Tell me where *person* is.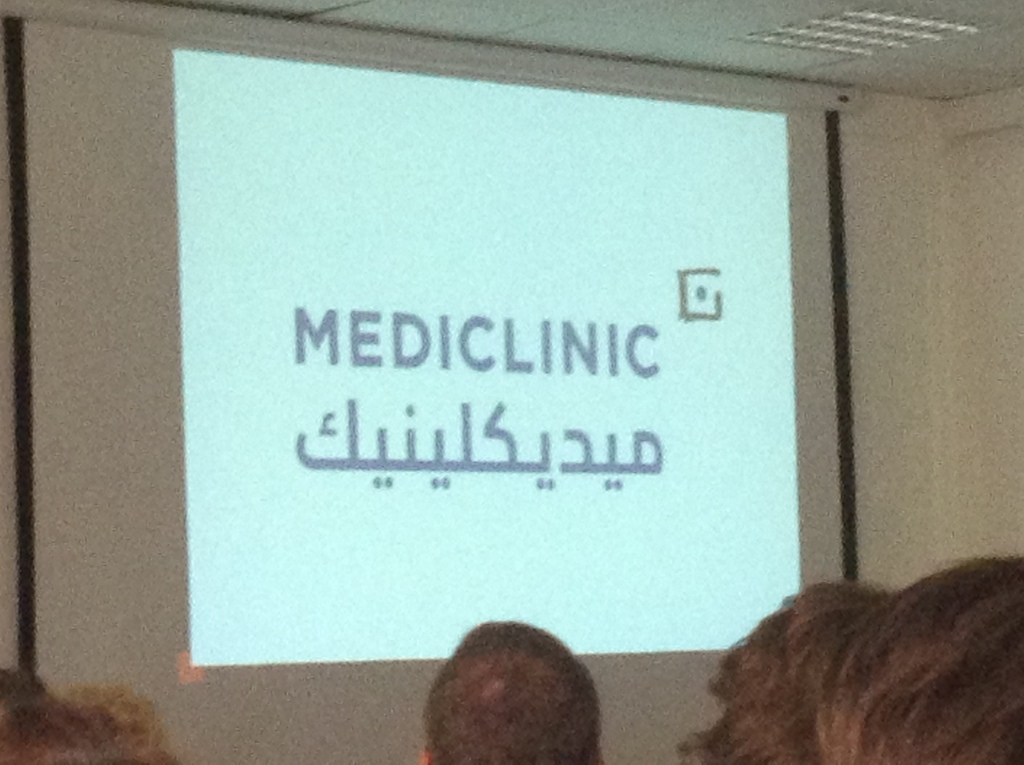
*person* is at [left=420, top=618, right=606, bottom=764].
